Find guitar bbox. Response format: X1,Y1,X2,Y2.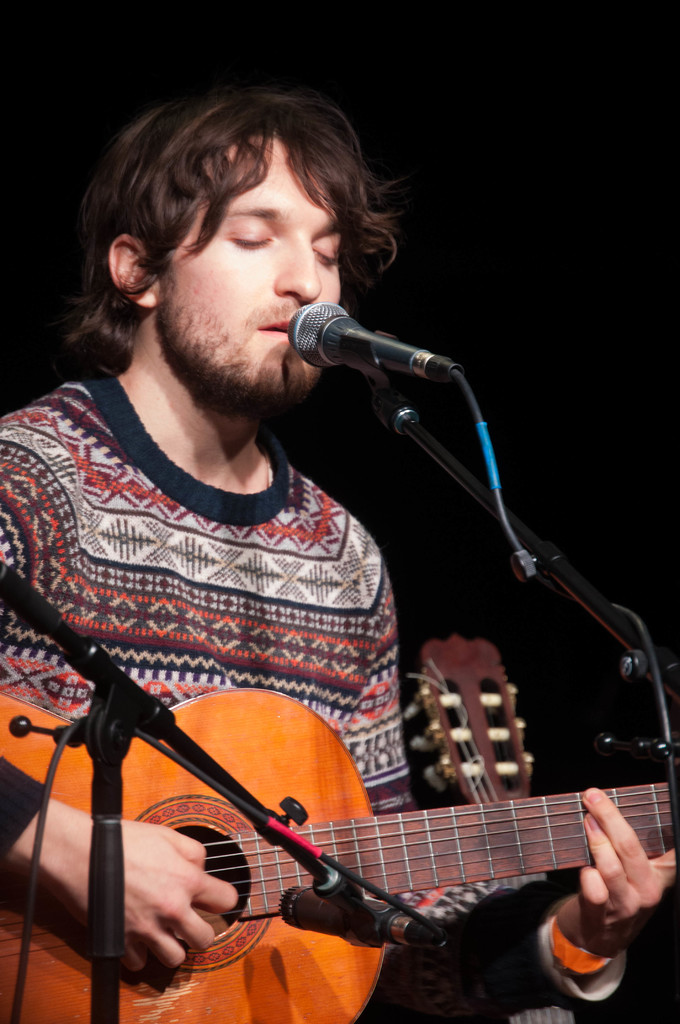
398,636,574,1023.
